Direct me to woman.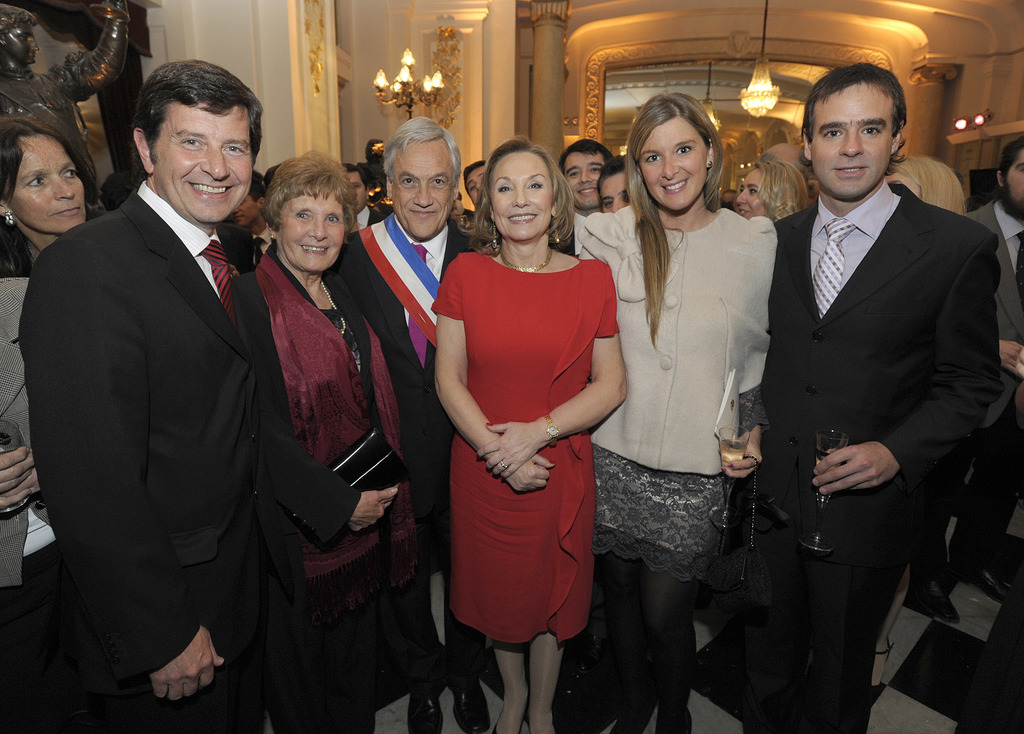
Direction: l=431, t=99, r=614, b=701.
